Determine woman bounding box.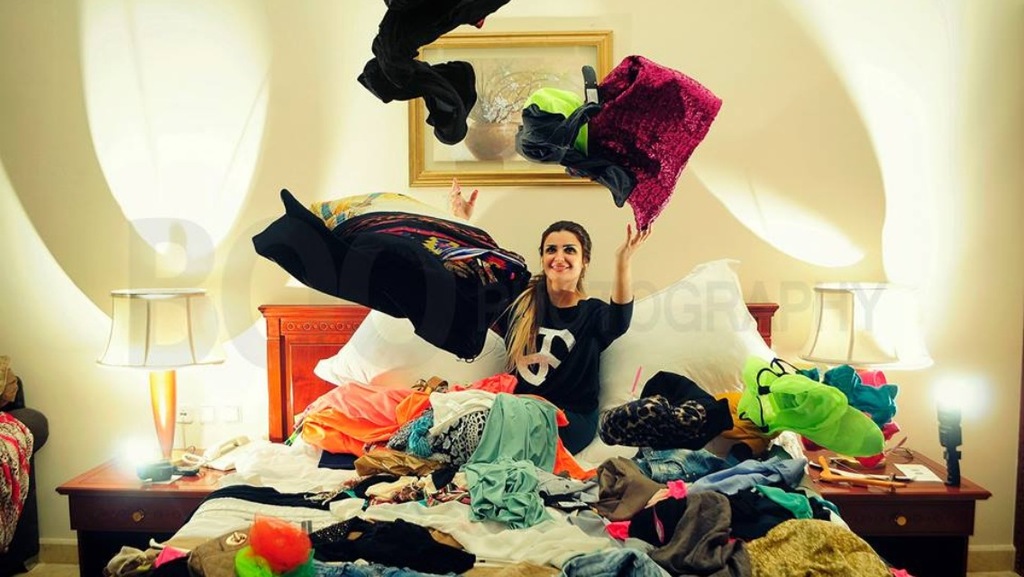
Determined: region(484, 197, 641, 484).
